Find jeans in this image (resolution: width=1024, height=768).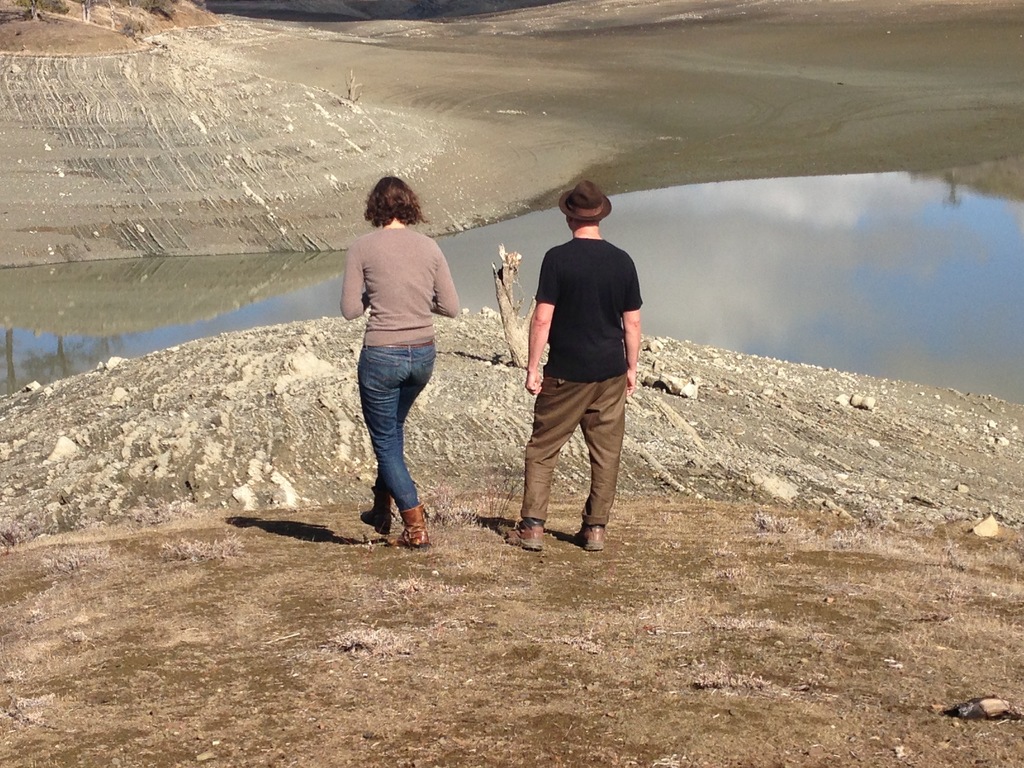
357,340,436,511.
